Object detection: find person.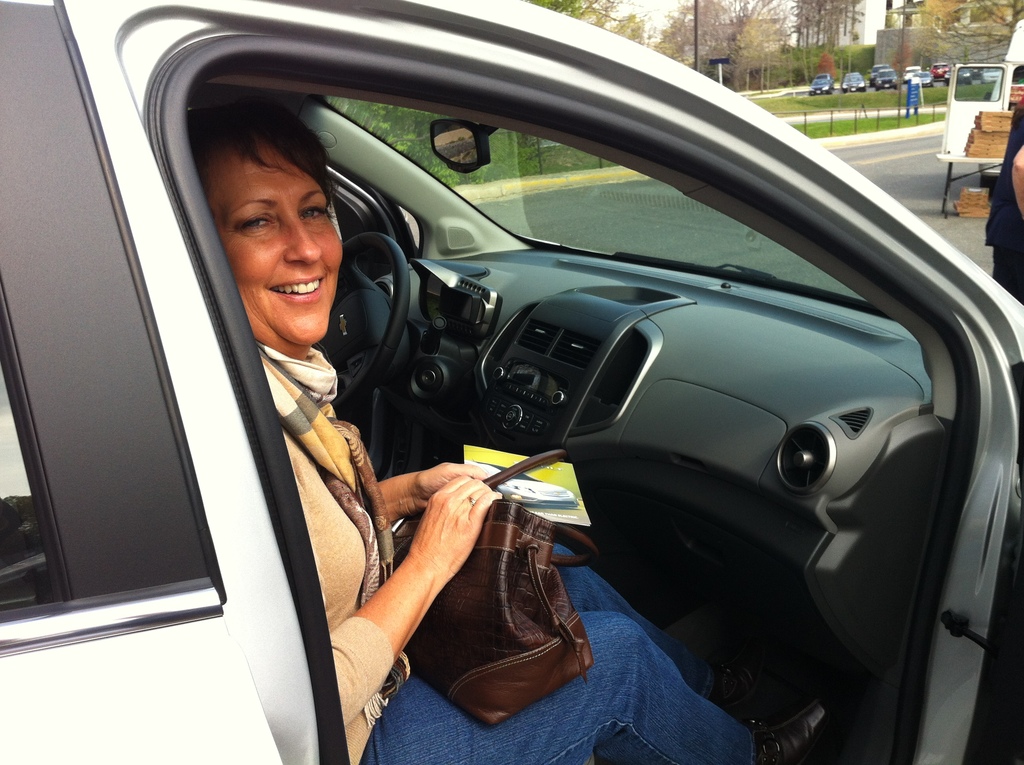
<region>983, 99, 1023, 306</region>.
